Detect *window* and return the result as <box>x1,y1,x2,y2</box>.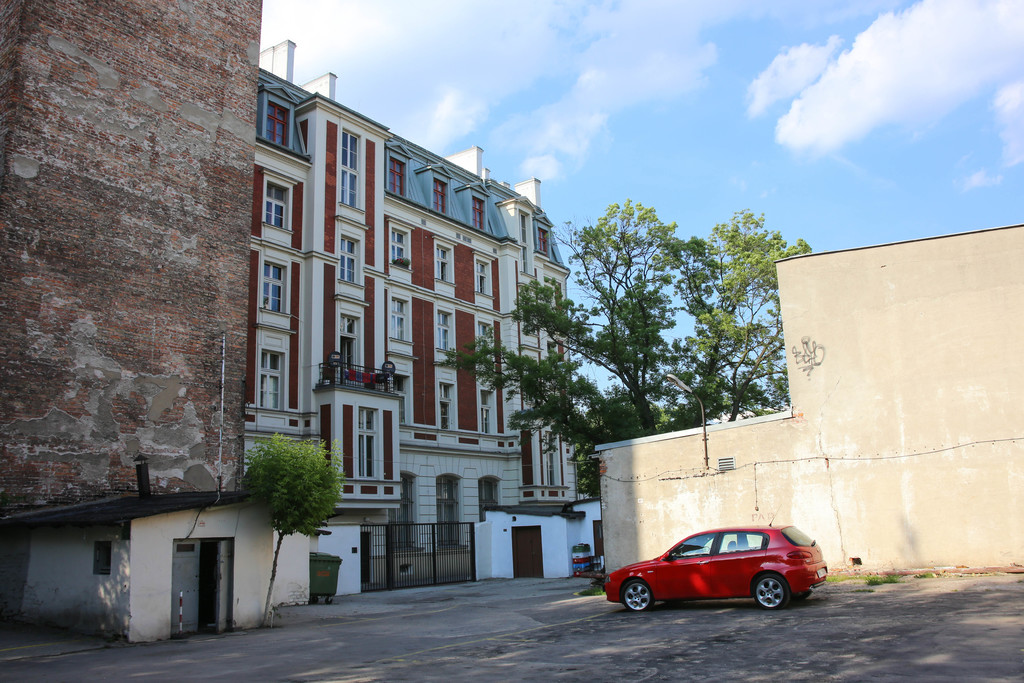
<box>339,315,362,378</box>.
